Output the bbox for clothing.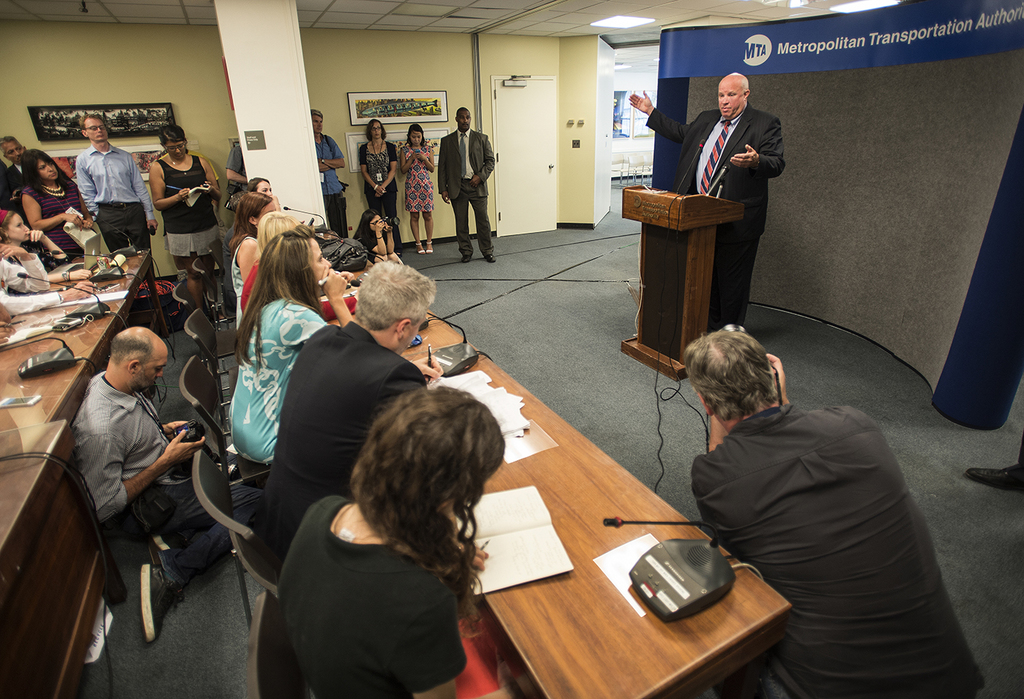
left=78, top=150, right=157, bottom=243.
